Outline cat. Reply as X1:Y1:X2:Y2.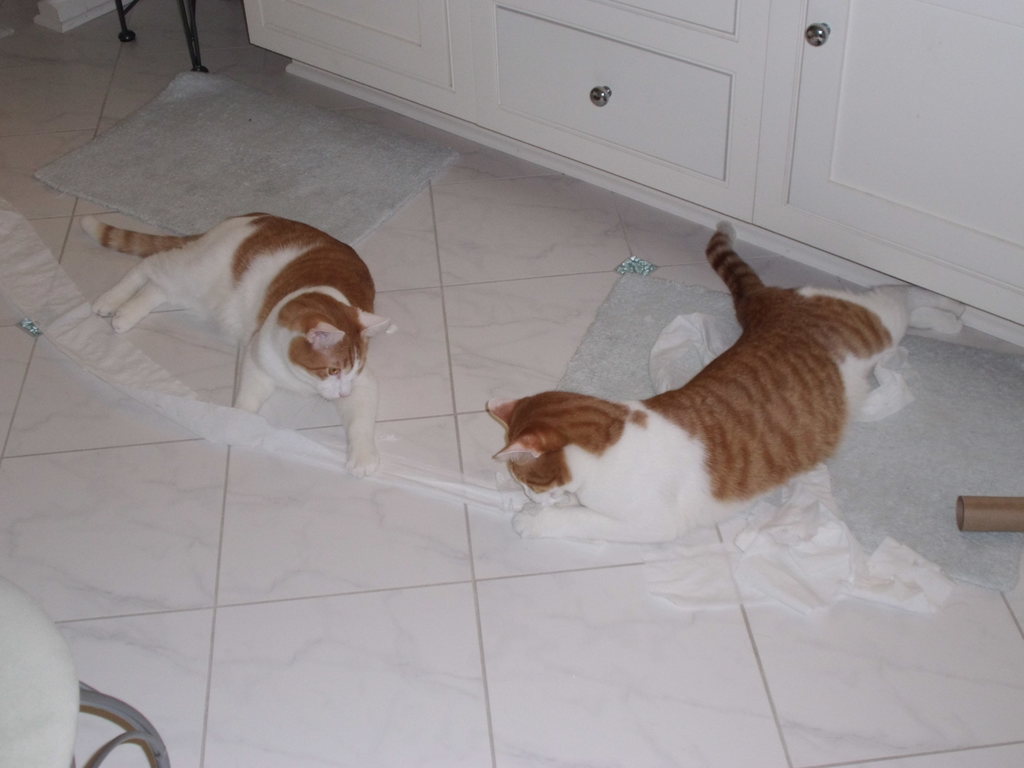
479:222:964:541.
